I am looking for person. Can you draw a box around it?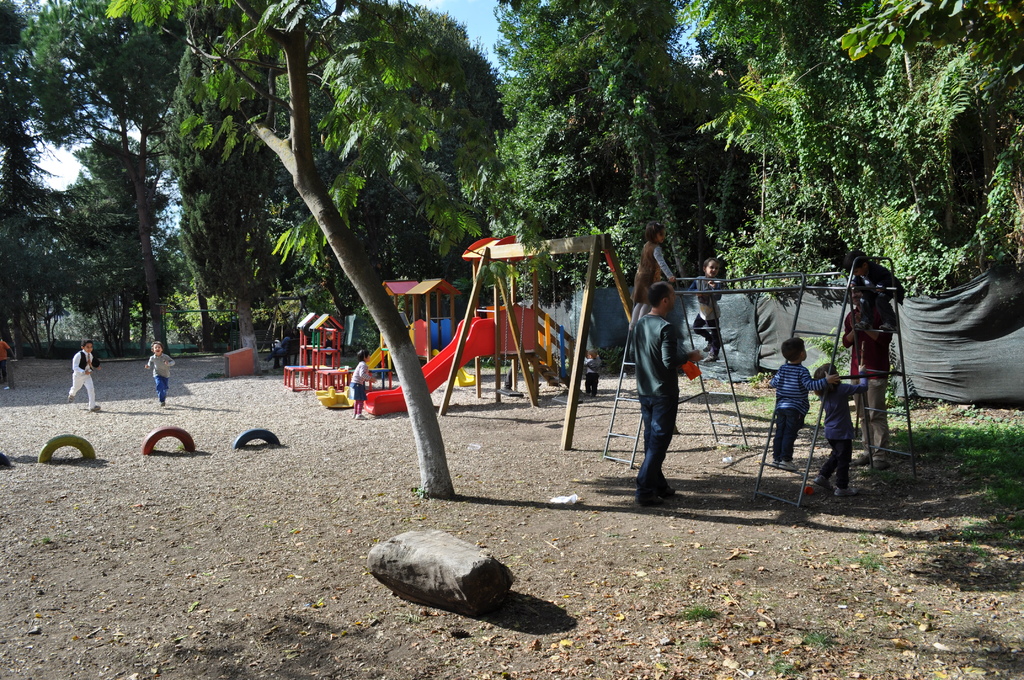
Sure, the bounding box is {"left": 685, "top": 257, "right": 723, "bottom": 360}.
